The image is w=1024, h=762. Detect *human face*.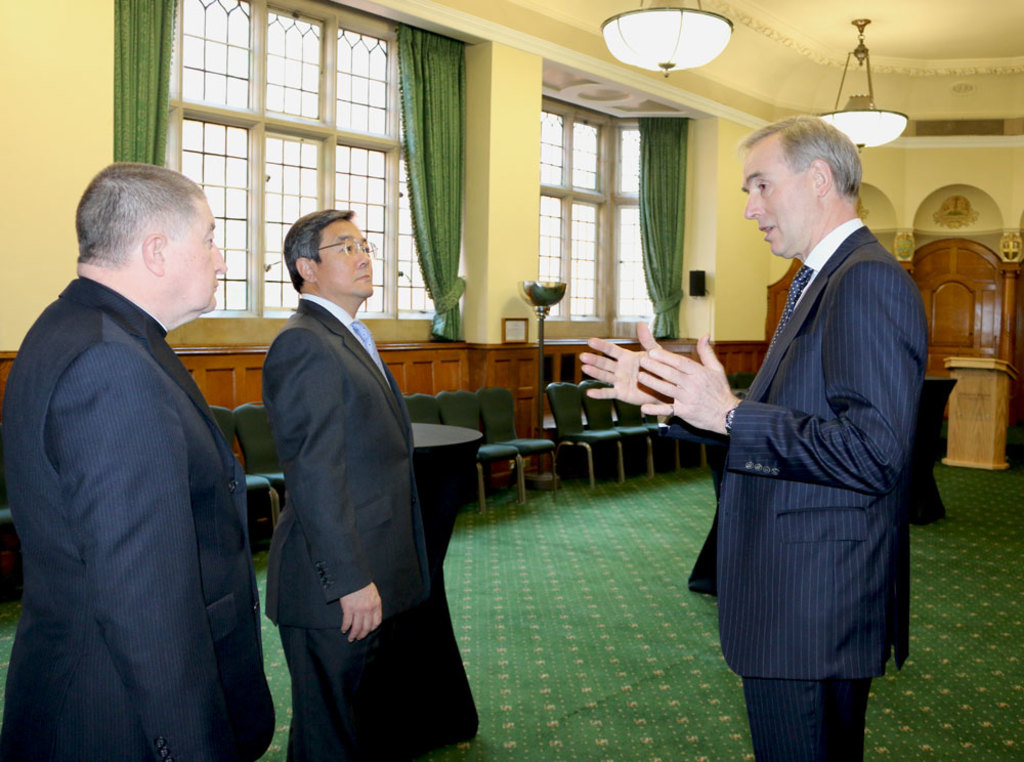
Detection: 162/195/225/319.
